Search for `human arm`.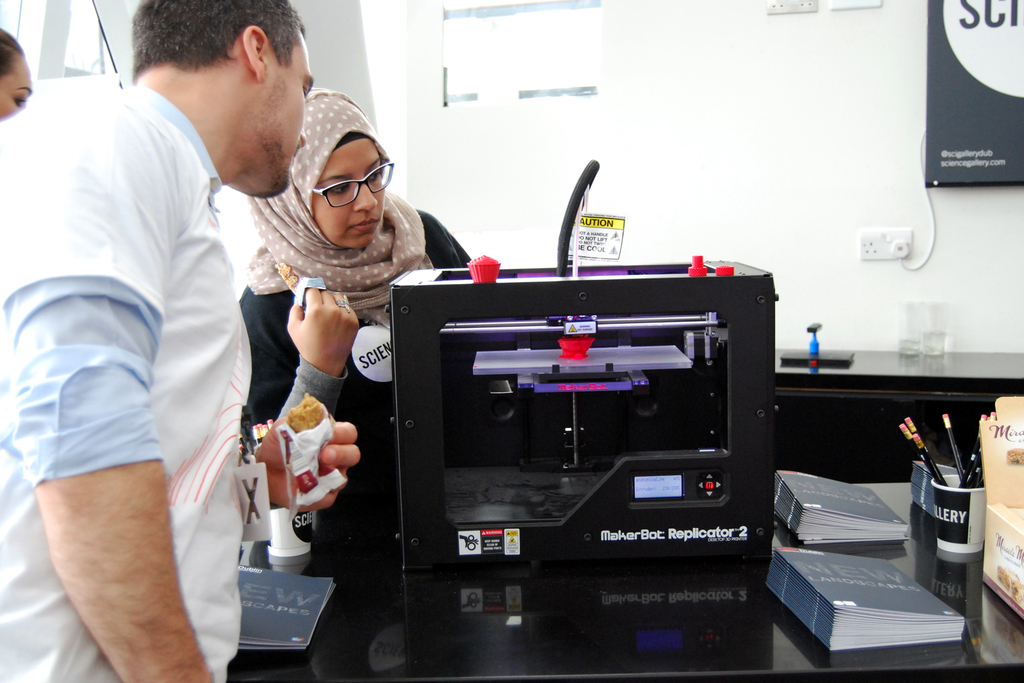
Found at [243,273,366,445].
